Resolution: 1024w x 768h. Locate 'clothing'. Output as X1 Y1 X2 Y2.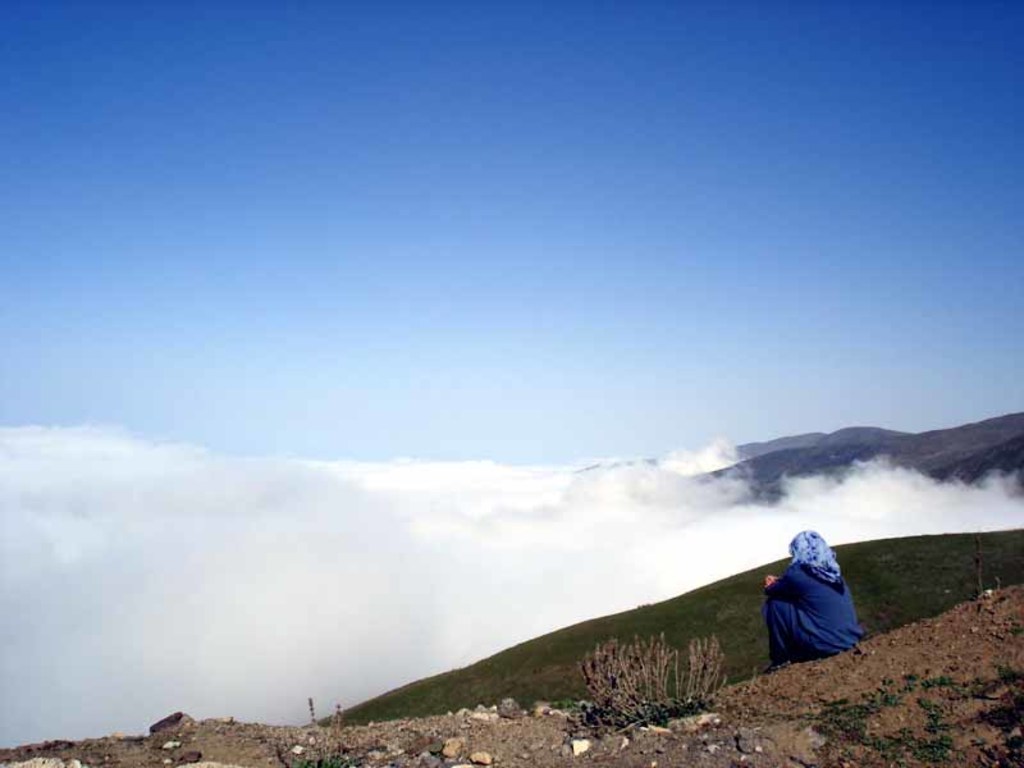
767 531 865 673.
